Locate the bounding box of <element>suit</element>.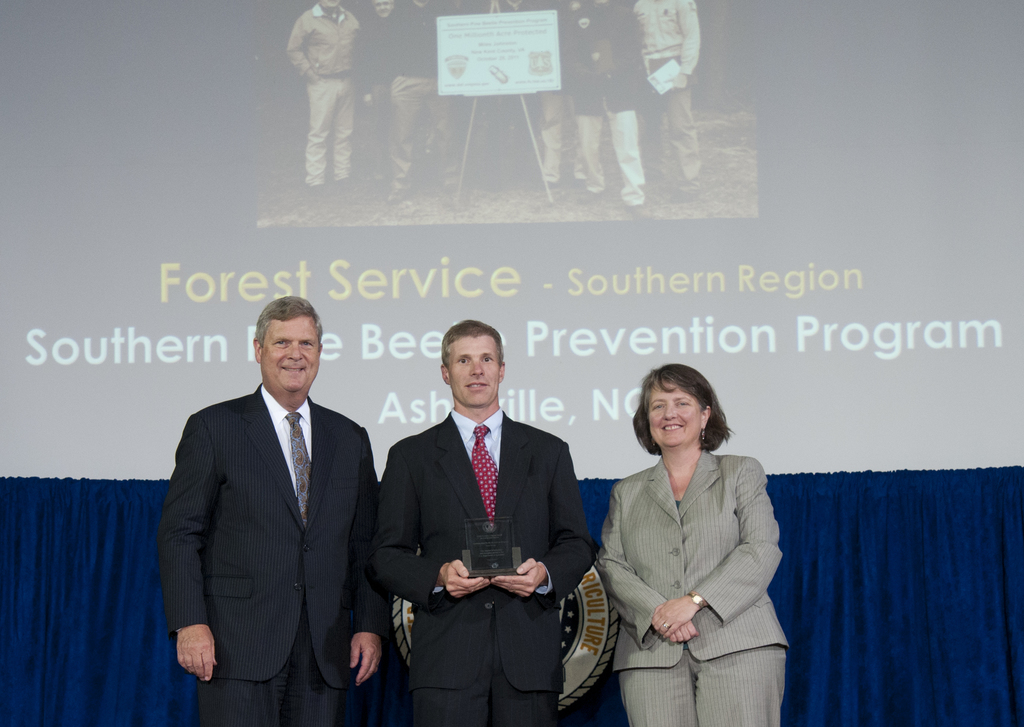
Bounding box: Rect(377, 402, 597, 726).
